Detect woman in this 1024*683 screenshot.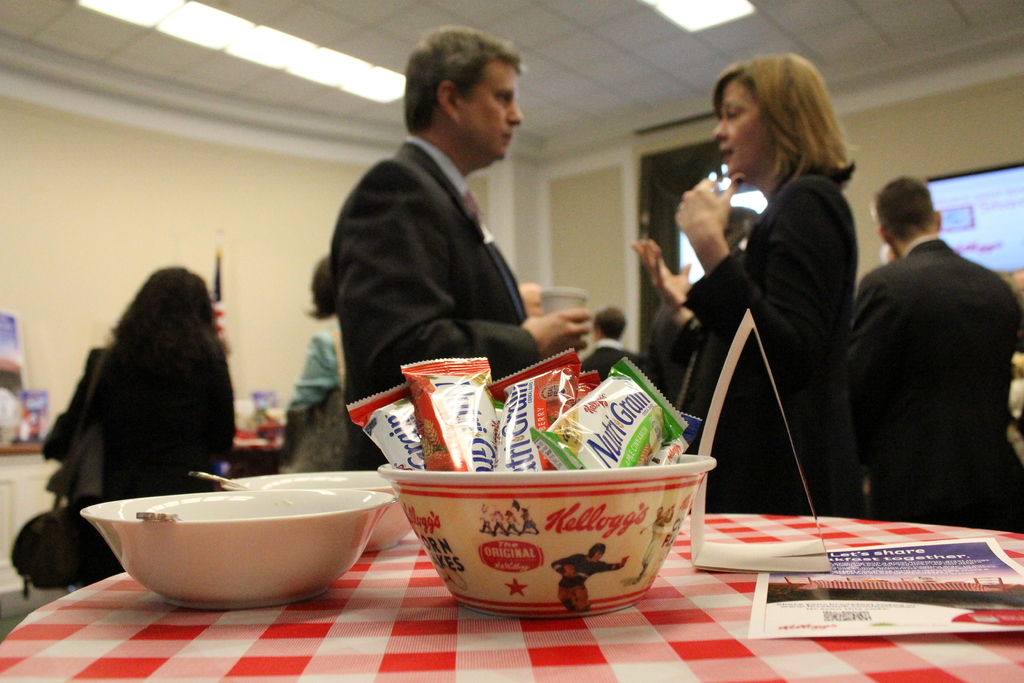
Detection: select_region(12, 263, 238, 591).
